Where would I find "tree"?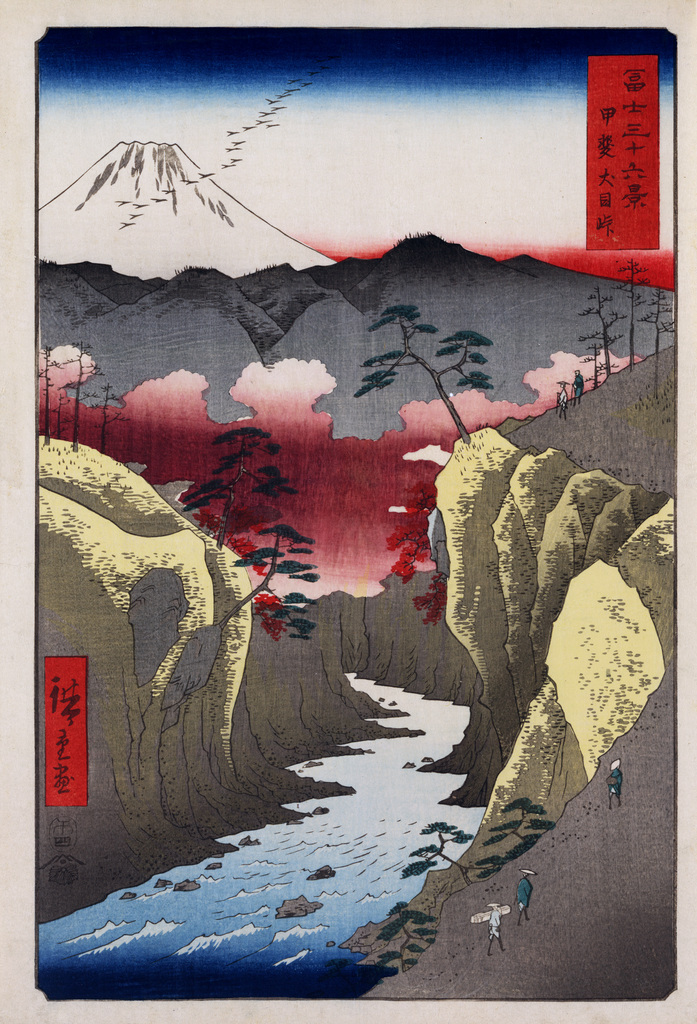
At detection(35, 338, 57, 449).
